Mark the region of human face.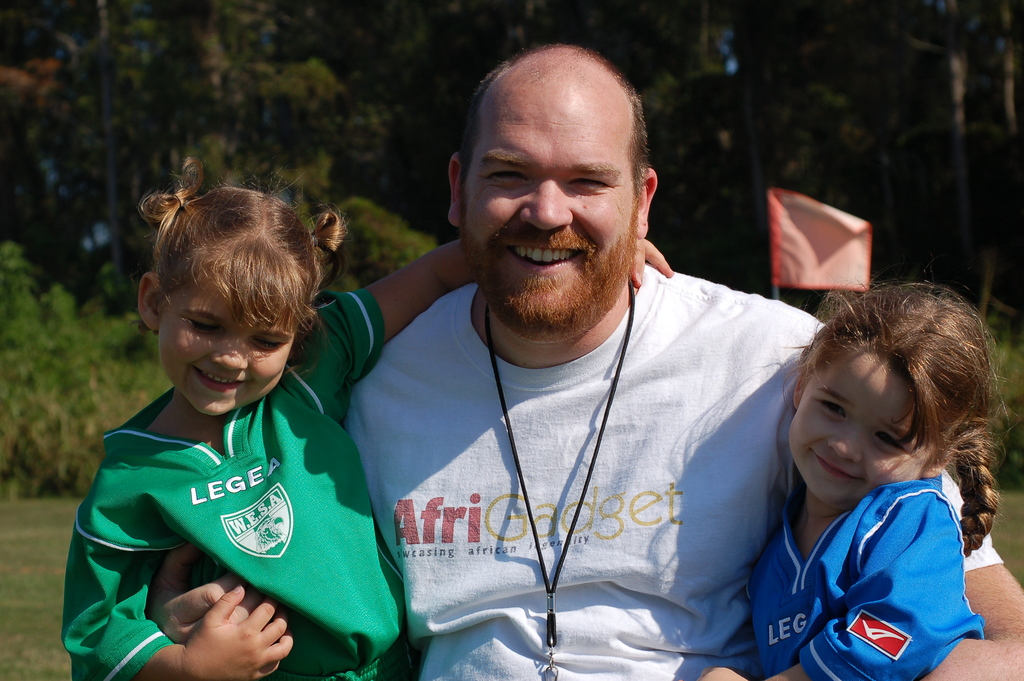
Region: BBox(790, 366, 935, 508).
